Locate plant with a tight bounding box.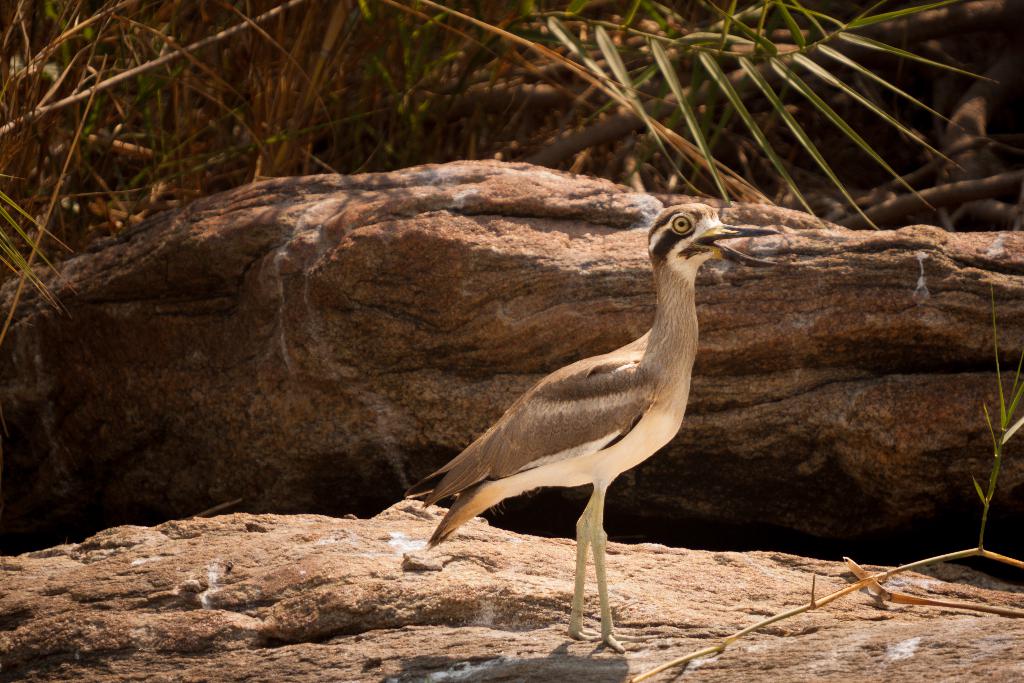
region(538, 0, 1014, 235).
